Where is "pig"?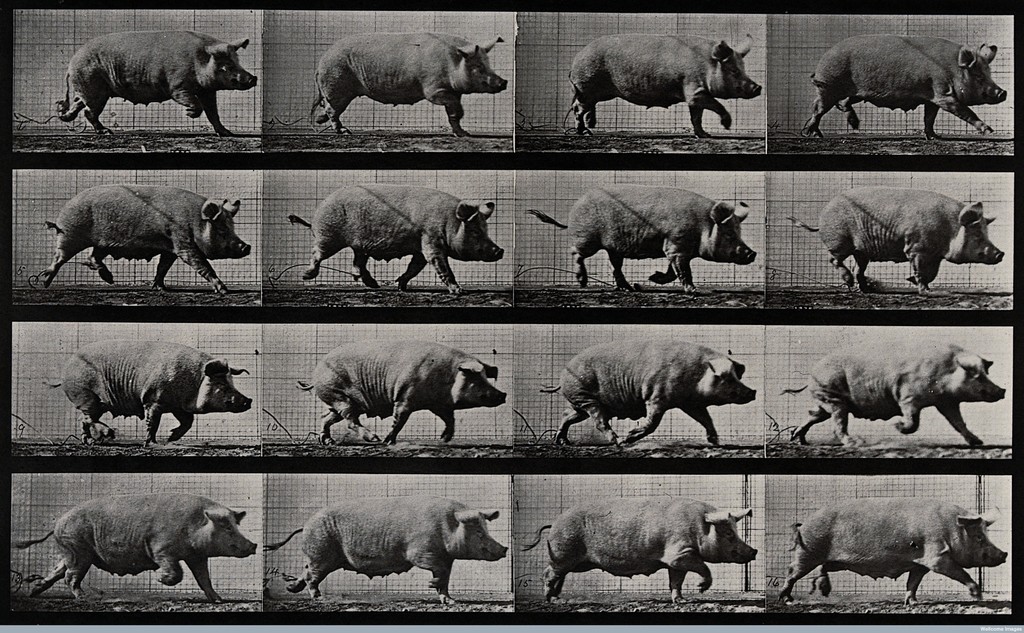
(x1=295, y1=337, x2=508, y2=444).
